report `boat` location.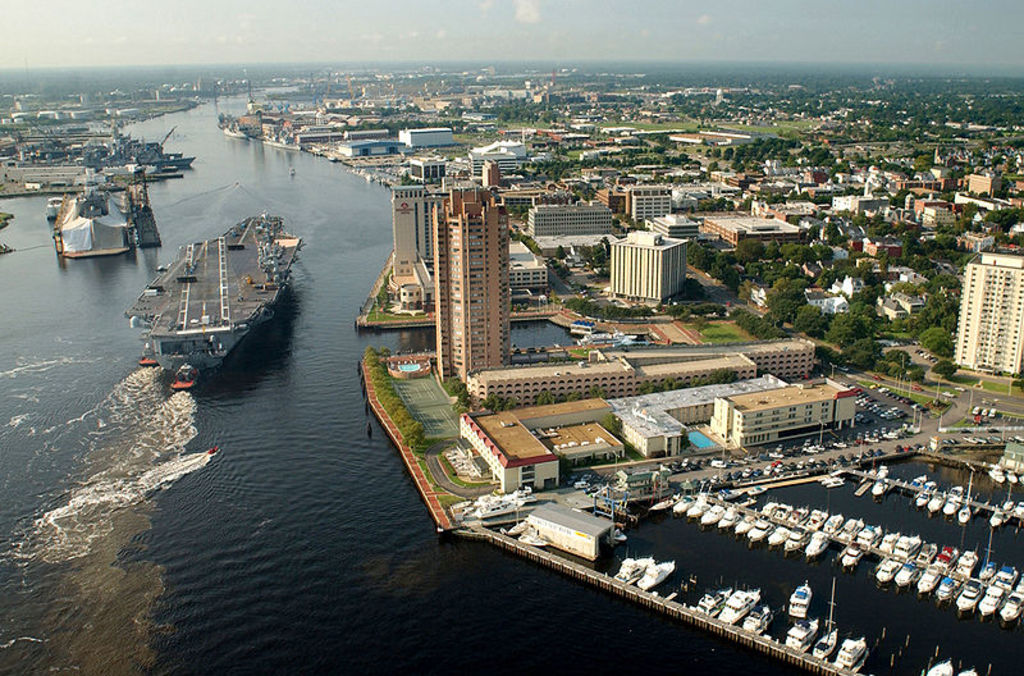
Report: BBox(820, 474, 844, 481).
